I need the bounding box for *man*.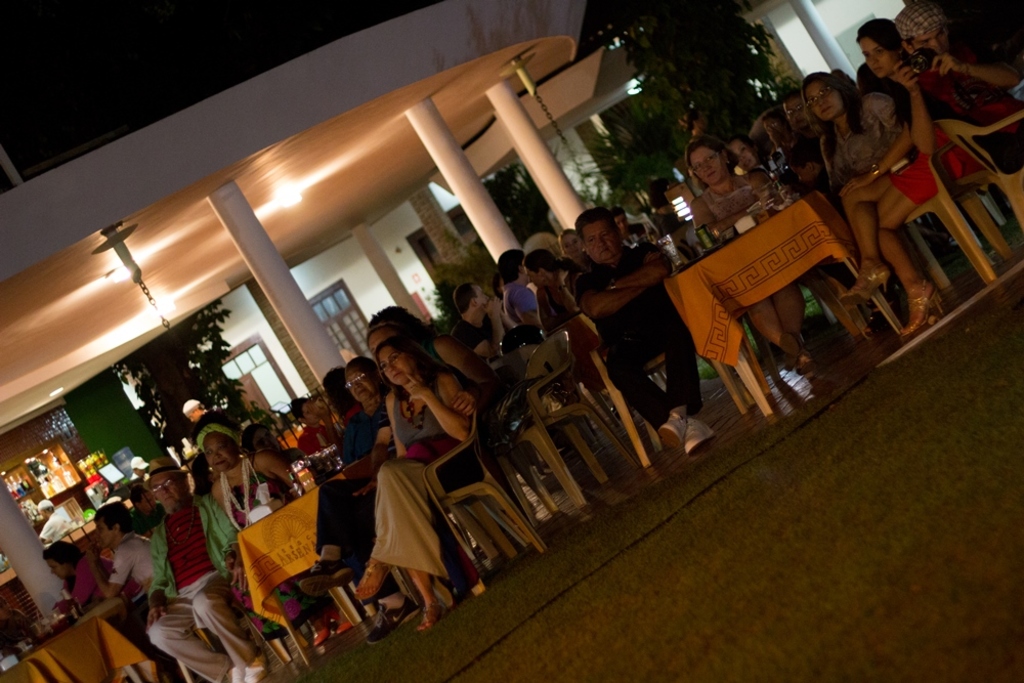
Here it is: Rect(143, 455, 267, 682).
